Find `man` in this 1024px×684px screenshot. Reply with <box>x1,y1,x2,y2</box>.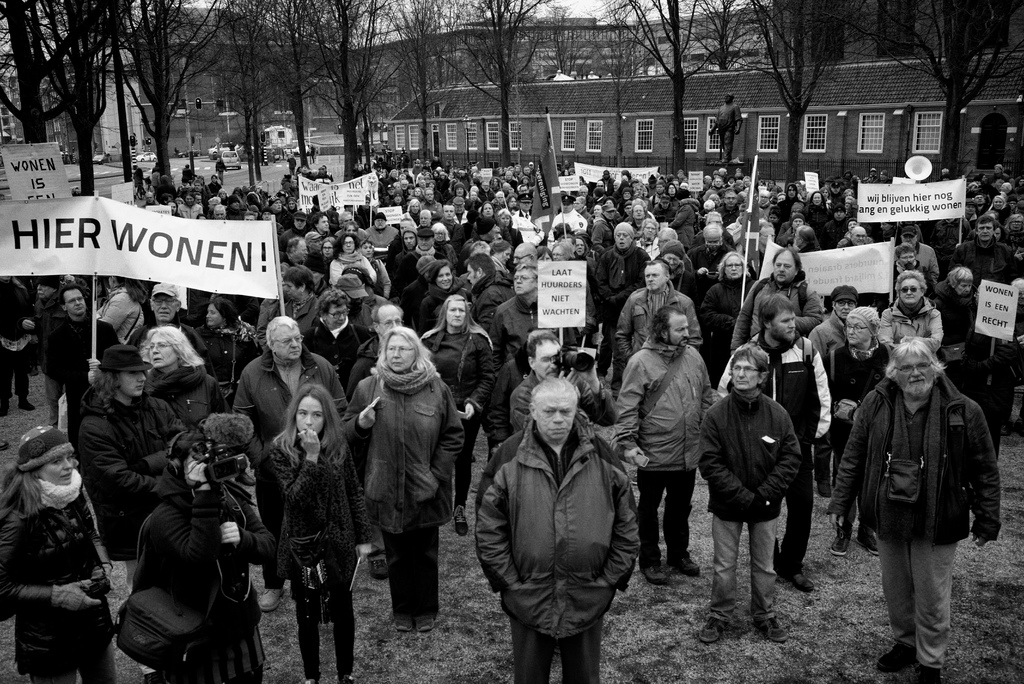
<box>367,210,399,257</box>.
